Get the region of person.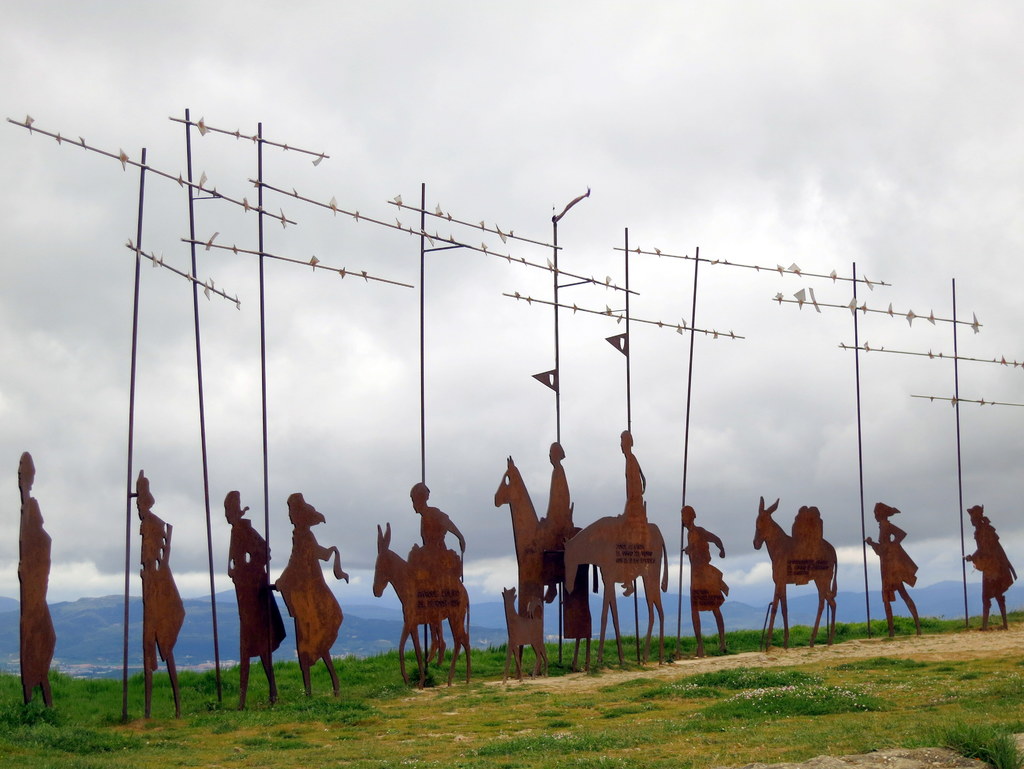
615/426/648/598.
